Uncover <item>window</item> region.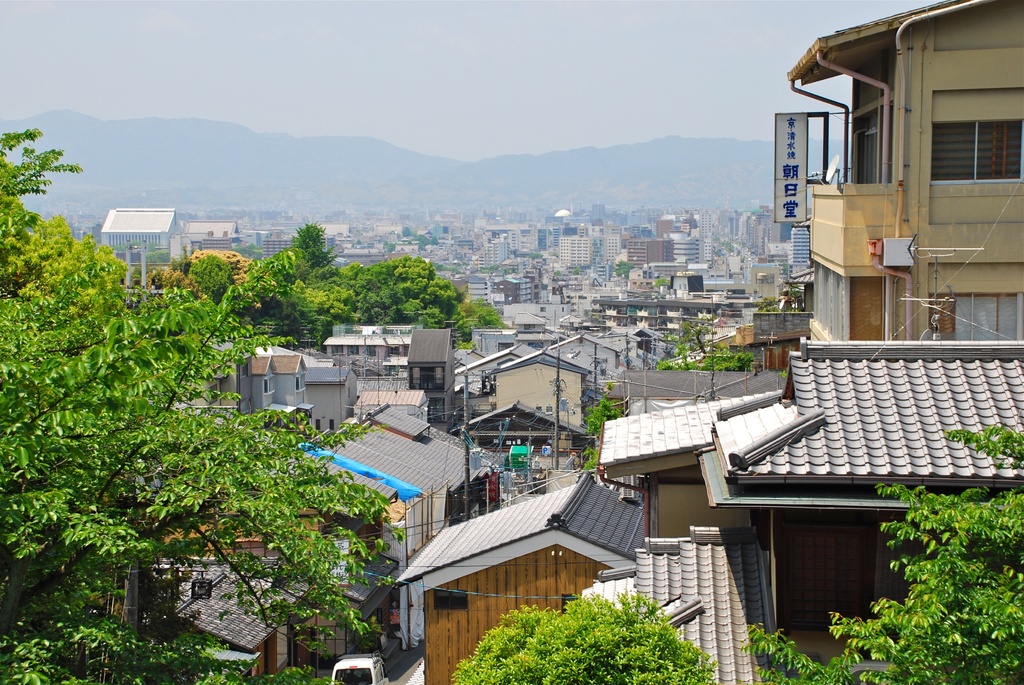
Uncovered: Rect(366, 347, 376, 357).
